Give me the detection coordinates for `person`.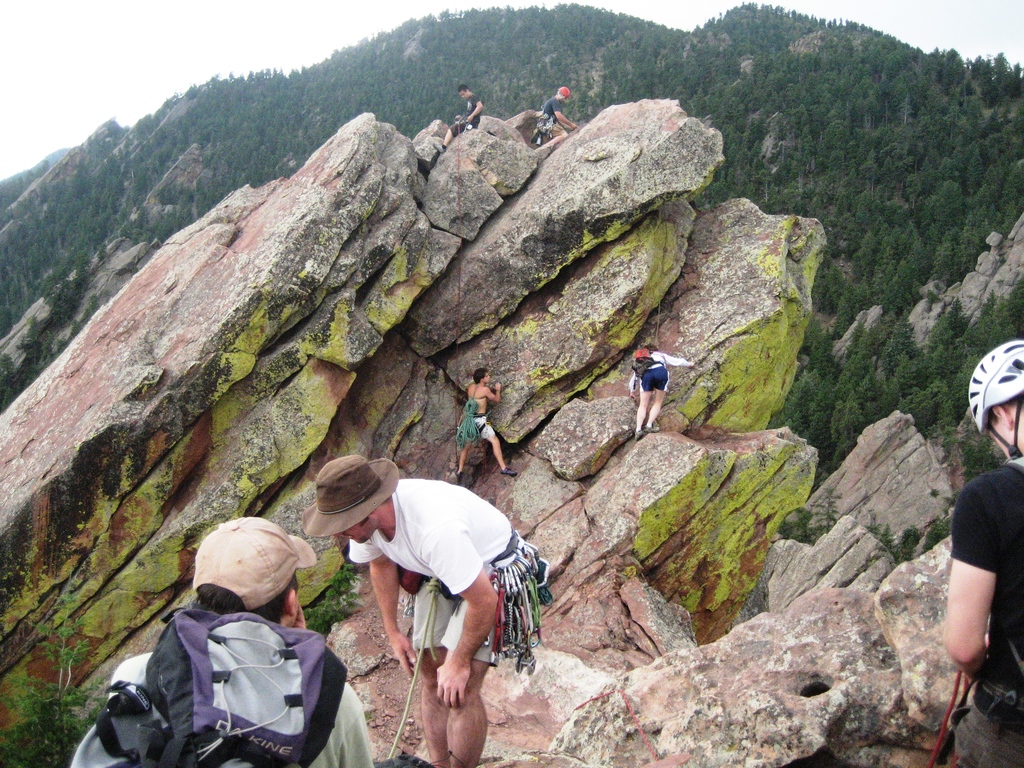
[938, 336, 1023, 767].
